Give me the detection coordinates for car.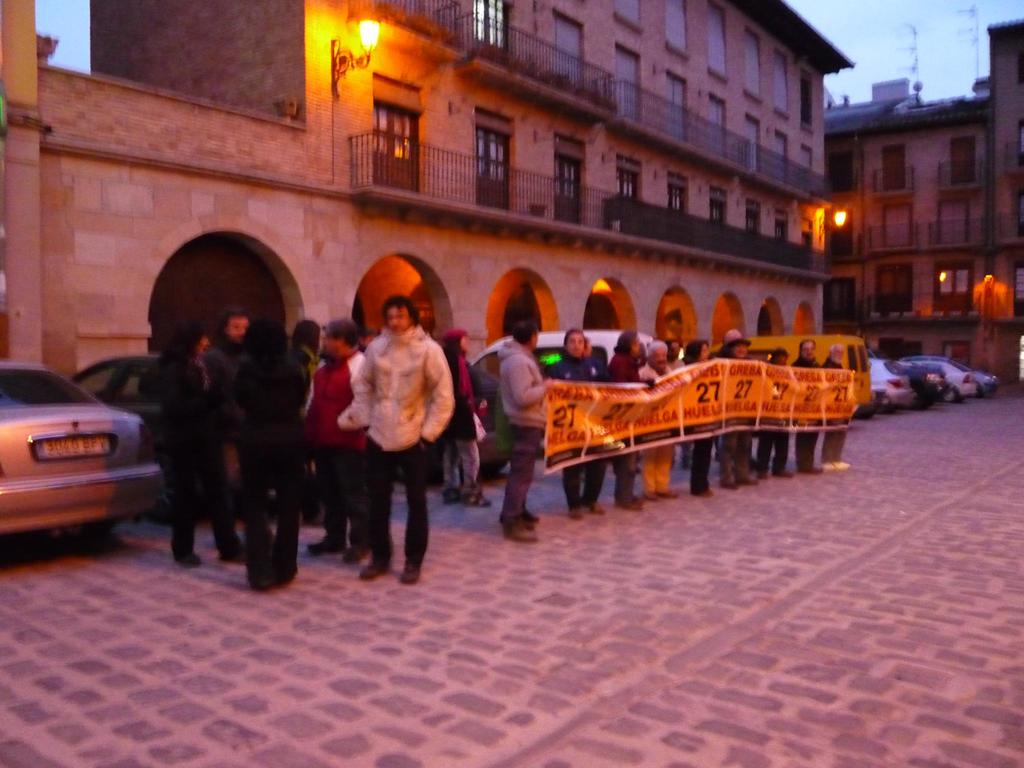
899/355/1001/399.
